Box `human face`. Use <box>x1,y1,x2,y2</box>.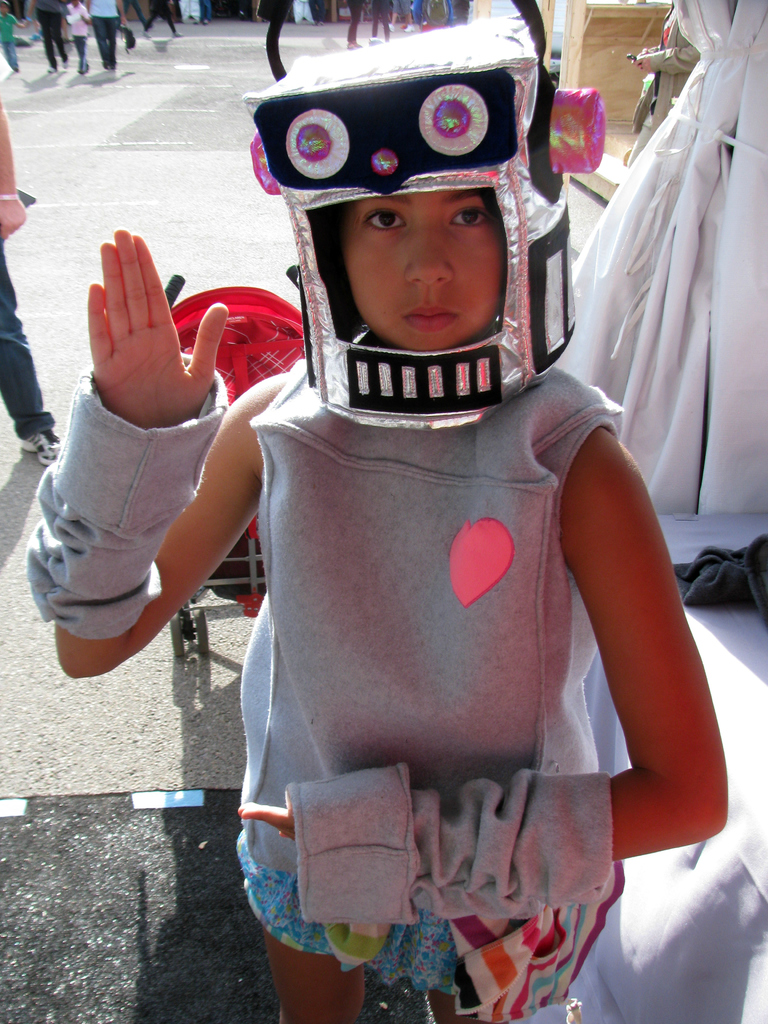
<box>341,183,507,353</box>.
